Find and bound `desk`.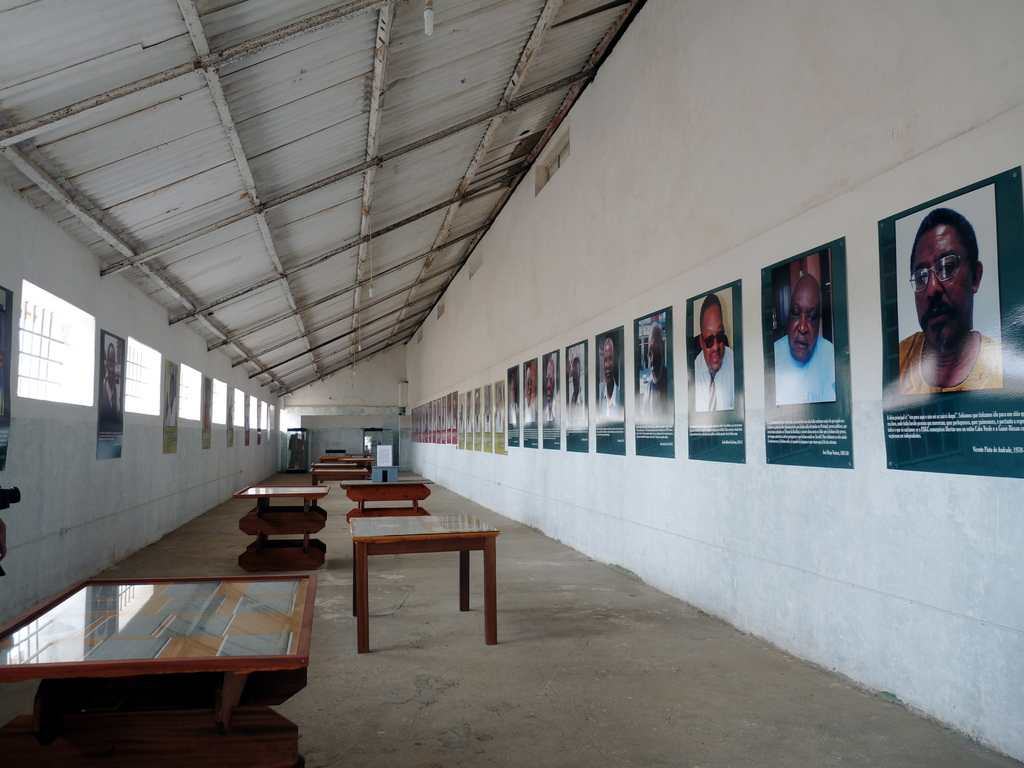
Bound: 19/559/317/751.
